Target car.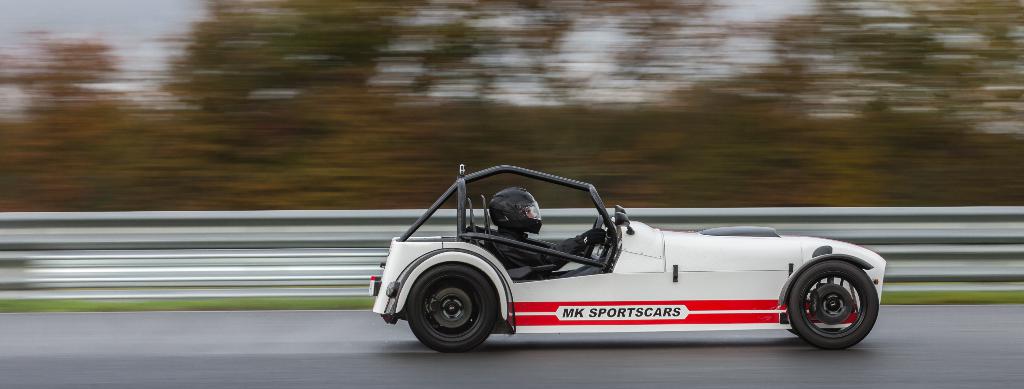
Target region: box(362, 166, 886, 358).
